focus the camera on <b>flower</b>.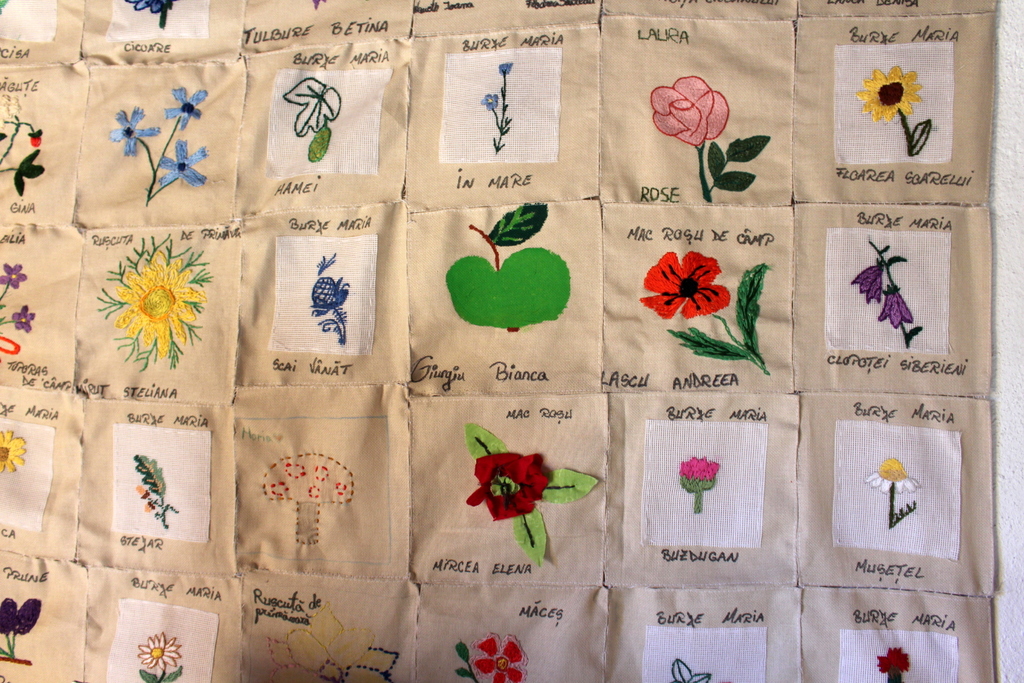
Focus region: x1=268, y1=598, x2=396, y2=682.
